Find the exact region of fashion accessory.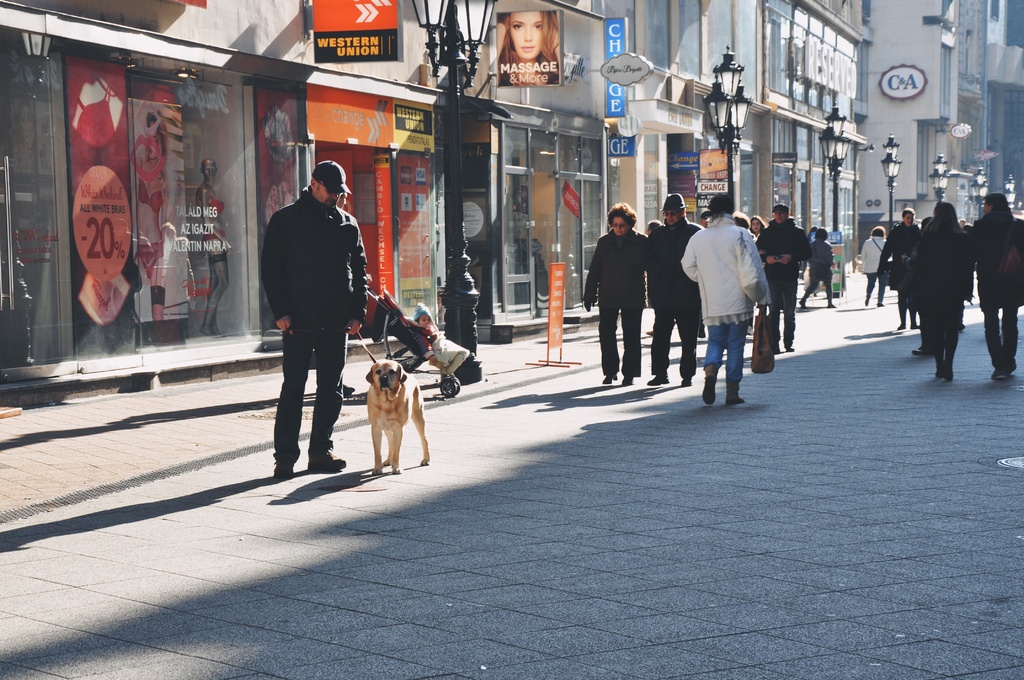
Exact region: select_region(942, 362, 954, 380).
